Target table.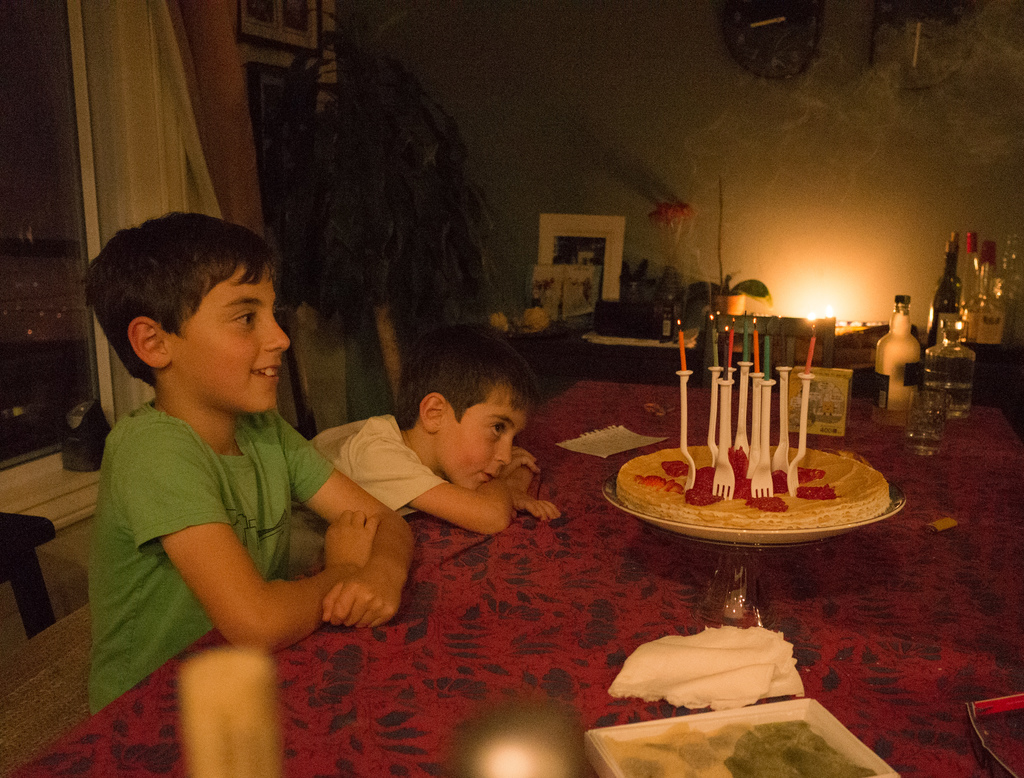
Target region: 2/371/1023/777.
